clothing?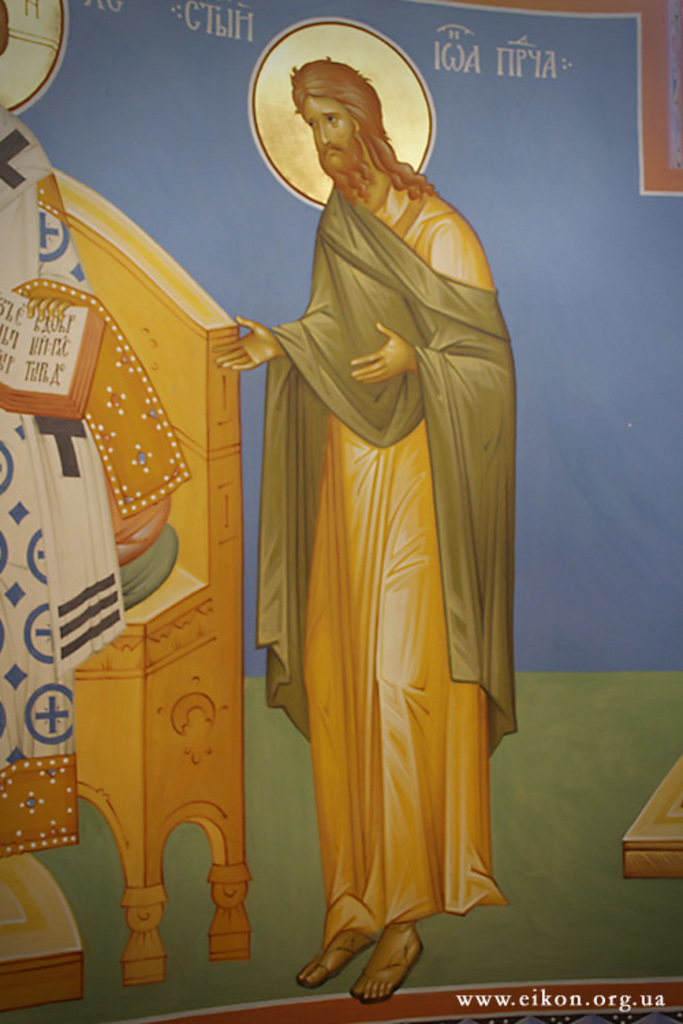
box(258, 173, 523, 956)
